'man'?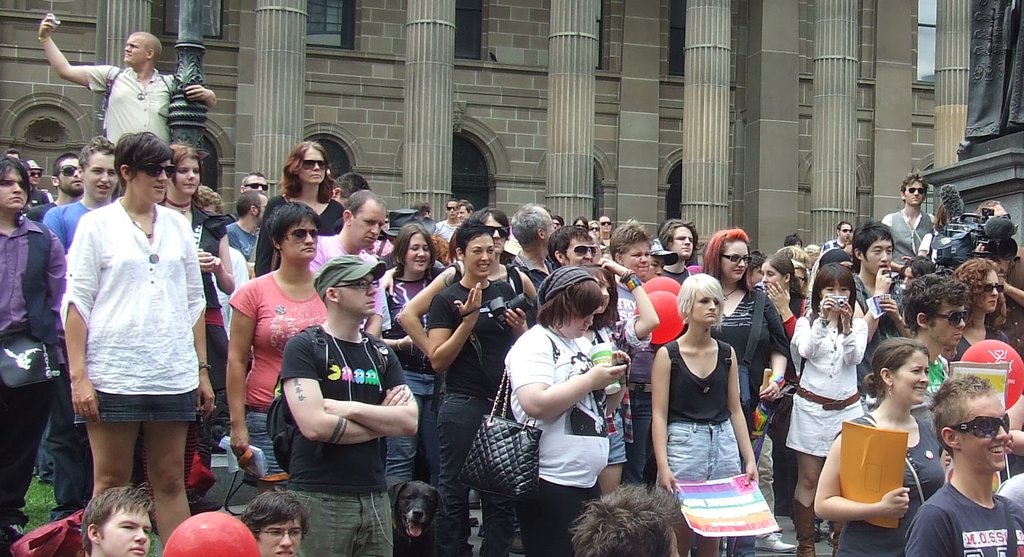
left=79, top=480, right=162, bottom=556
